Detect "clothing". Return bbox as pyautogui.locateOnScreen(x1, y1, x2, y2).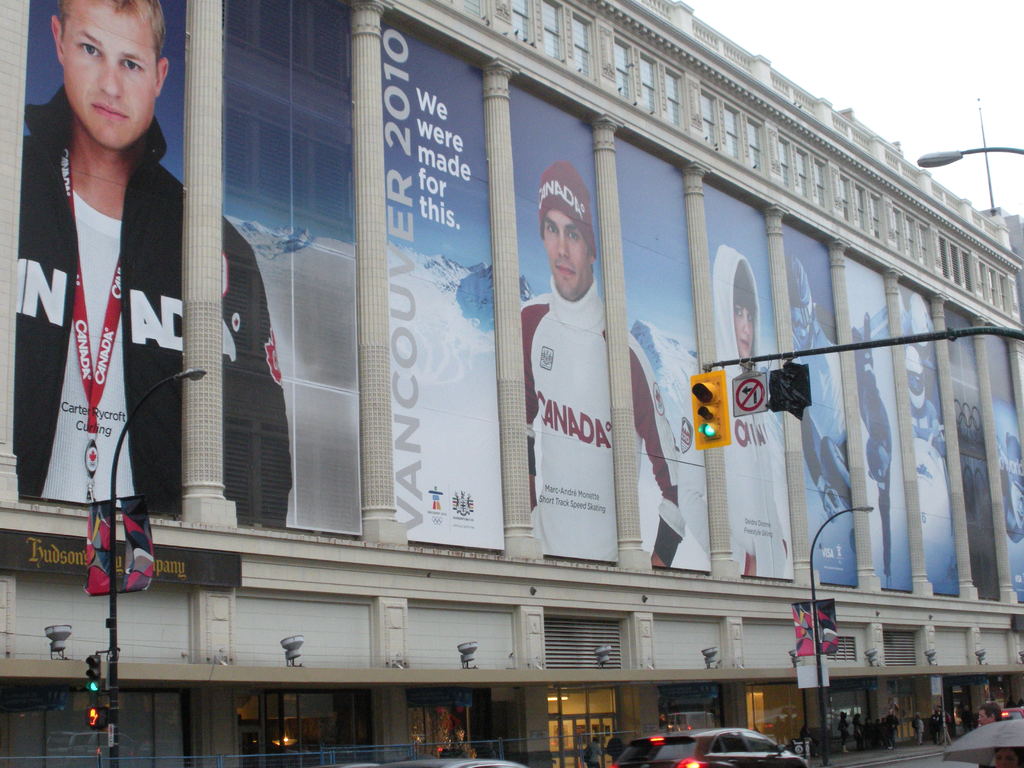
pyautogui.locateOnScreen(908, 404, 951, 470).
